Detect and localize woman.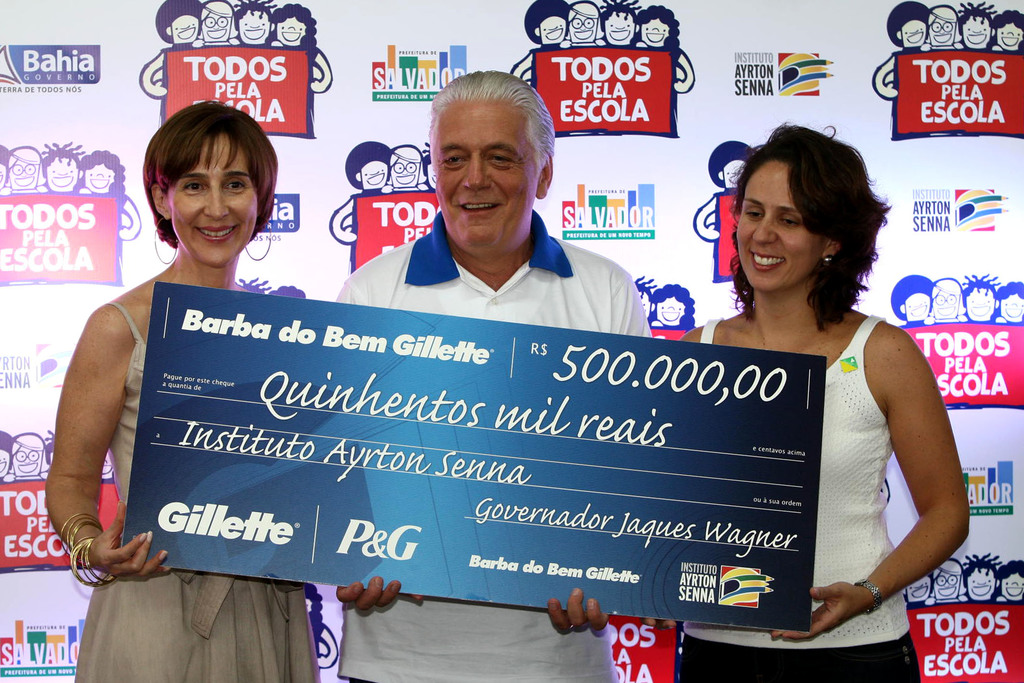
Localized at locate(42, 99, 324, 682).
